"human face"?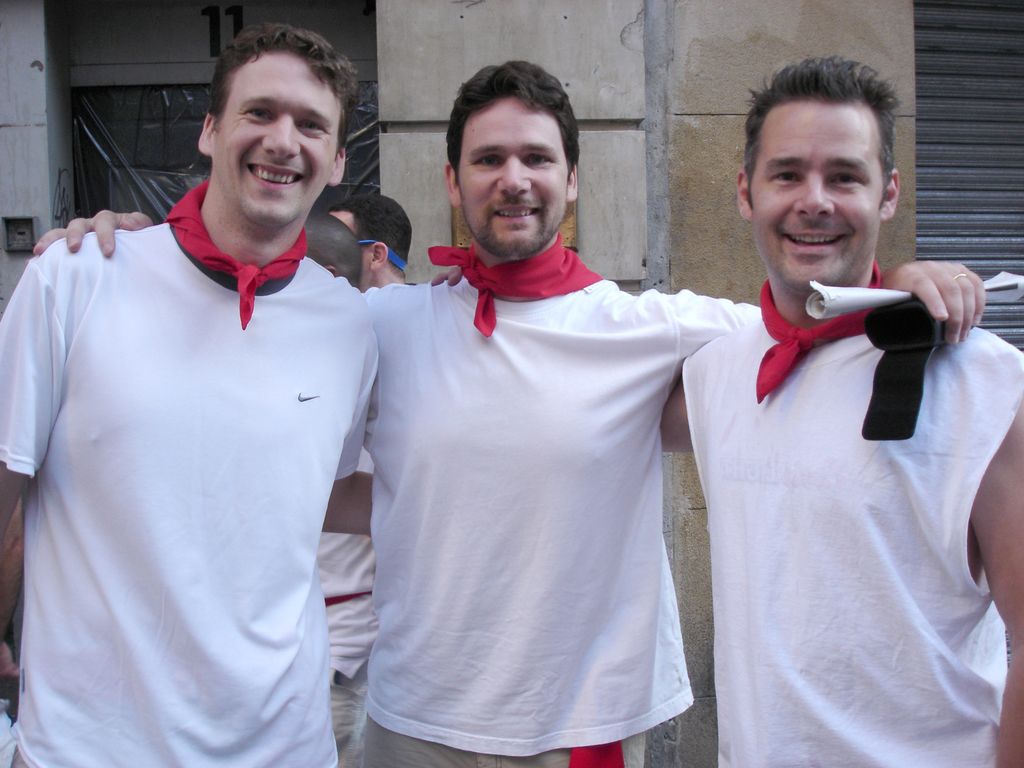
left=746, top=106, right=886, bottom=296
